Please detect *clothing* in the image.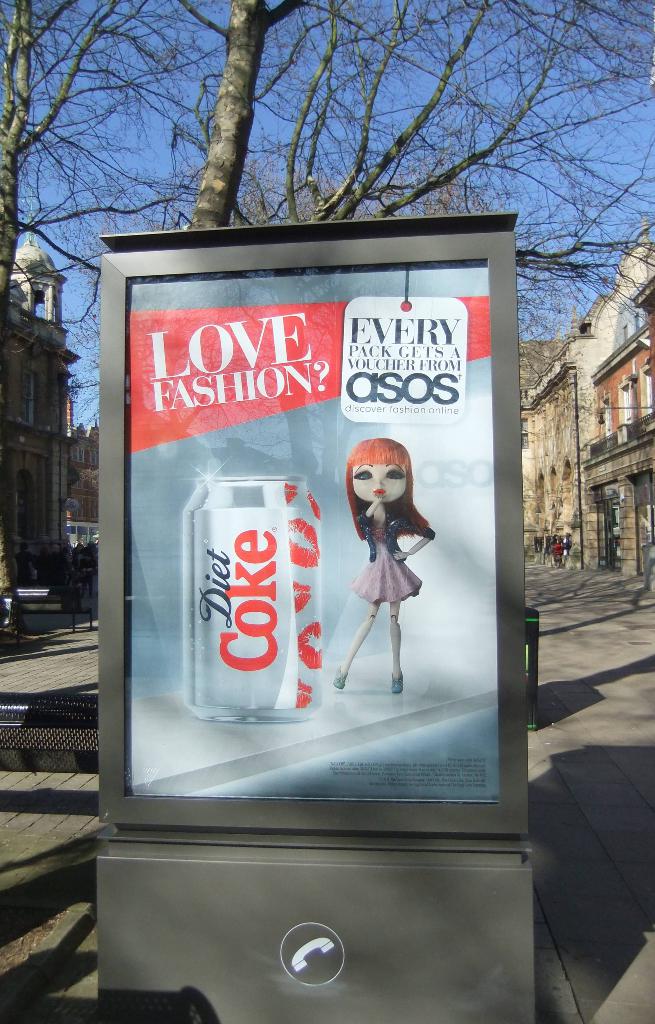
detection(359, 513, 419, 585).
